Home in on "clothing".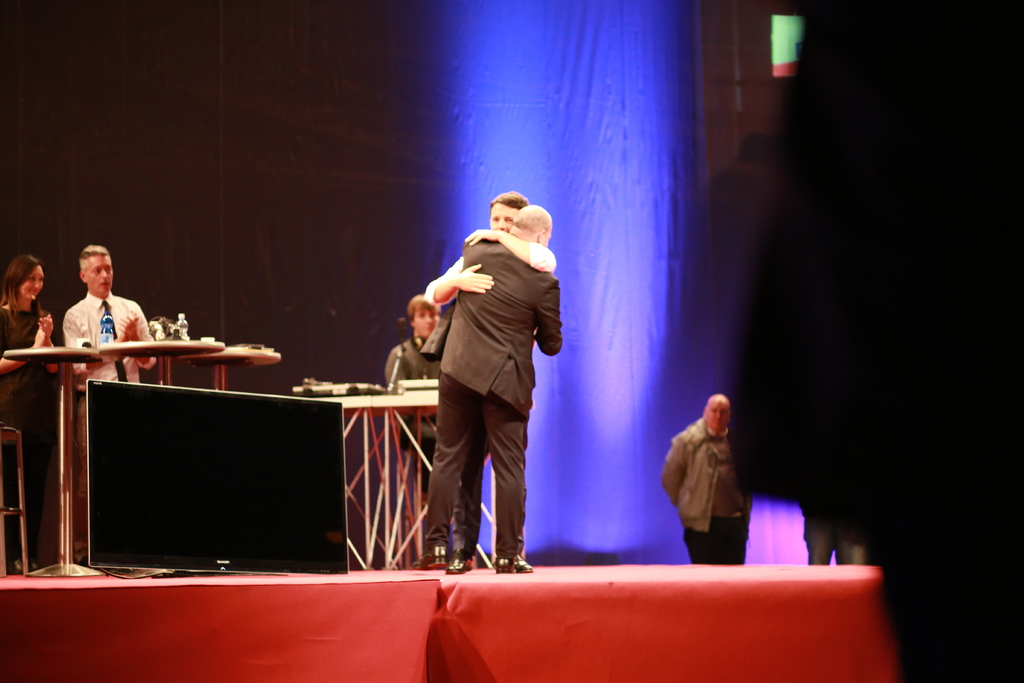
Homed in at 660 414 757 564.
